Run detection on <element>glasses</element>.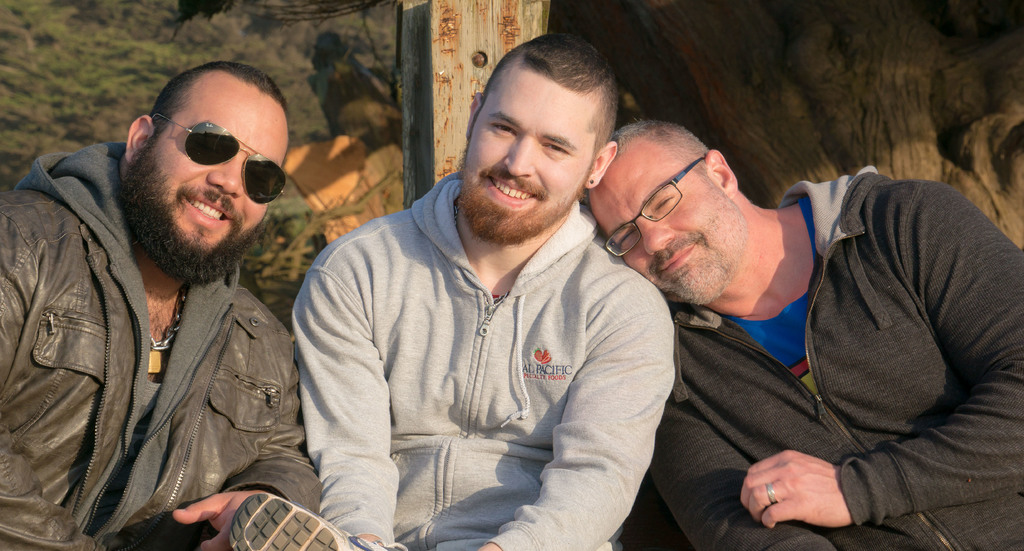
Result: 606,155,705,254.
